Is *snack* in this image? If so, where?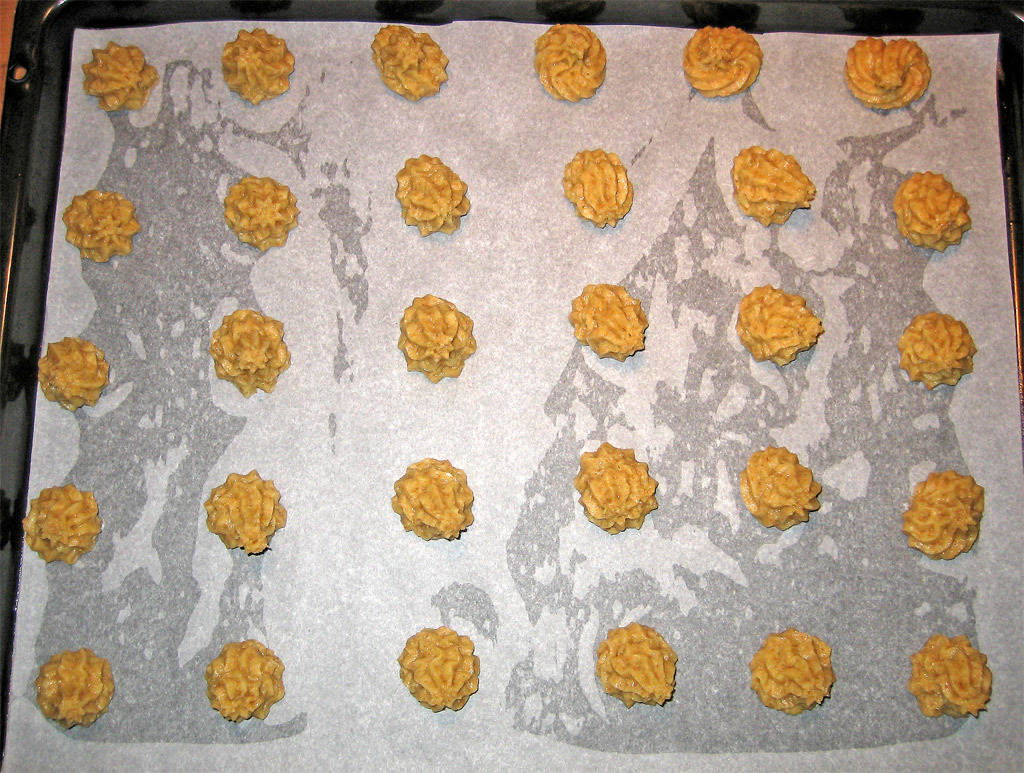
Yes, at <region>689, 27, 770, 90</region>.
